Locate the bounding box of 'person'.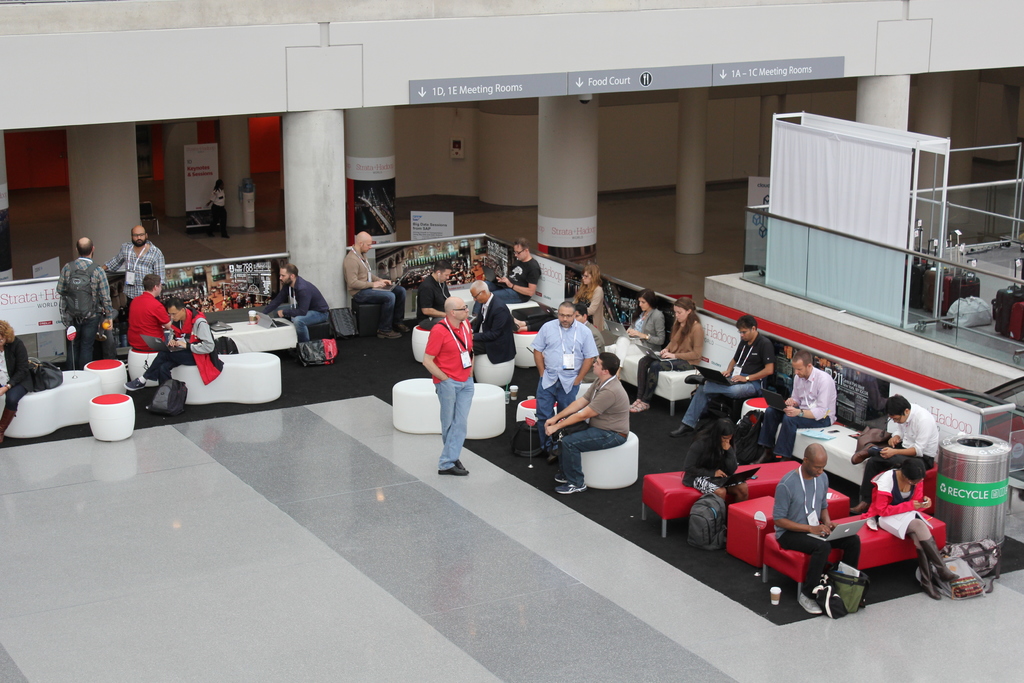
Bounding box: x1=334, y1=226, x2=400, y2=334.
